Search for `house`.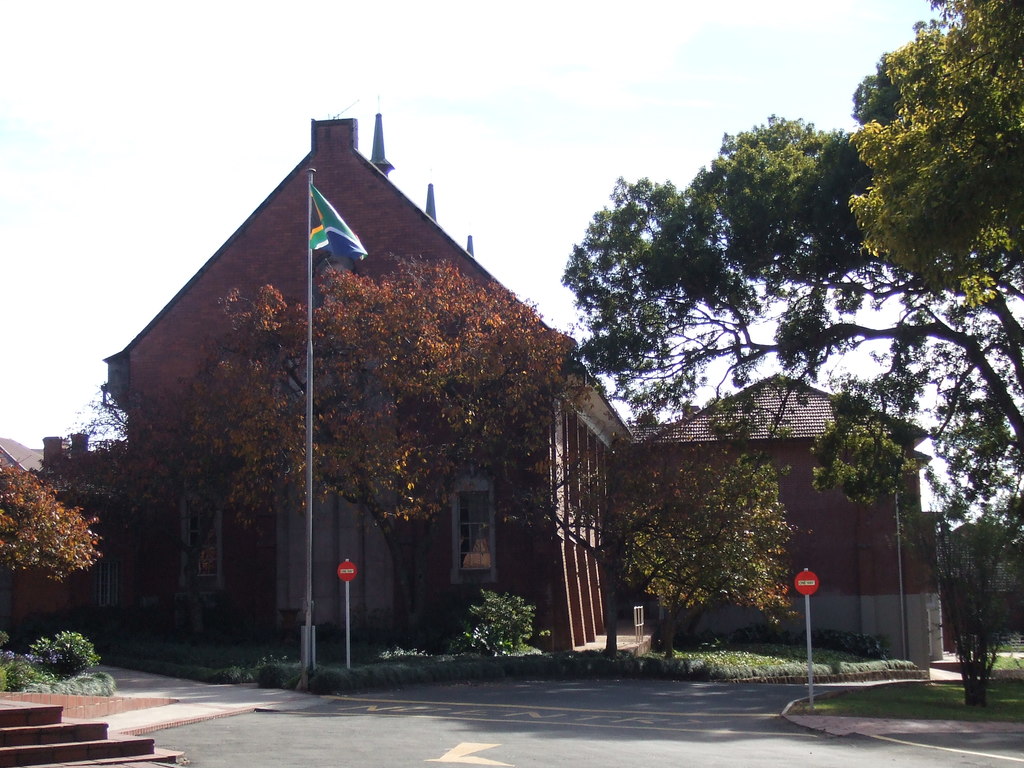
Found at 614 365 940 673.
